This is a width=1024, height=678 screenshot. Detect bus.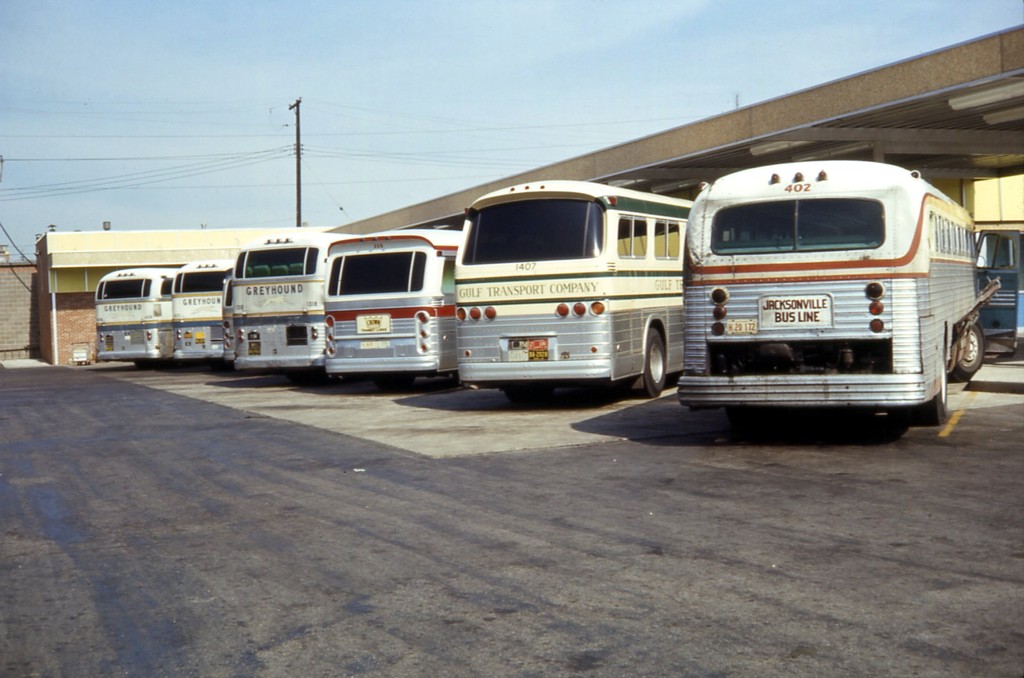
(220, 260, 234, 362).
